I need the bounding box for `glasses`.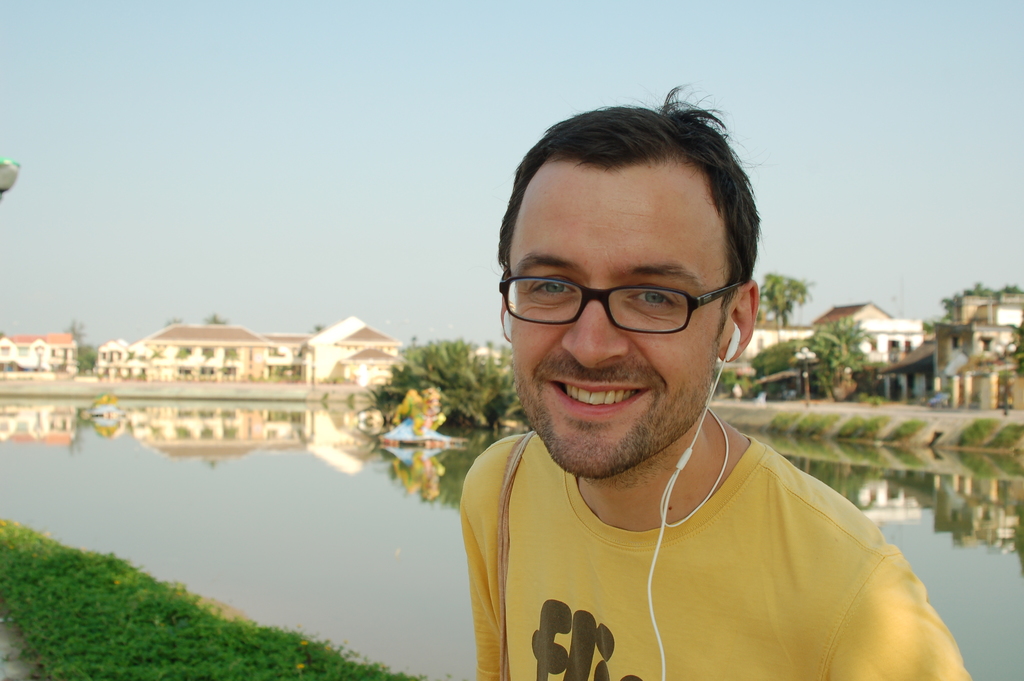
Here it is: left=506, top=263, right=750, bottom=343.
